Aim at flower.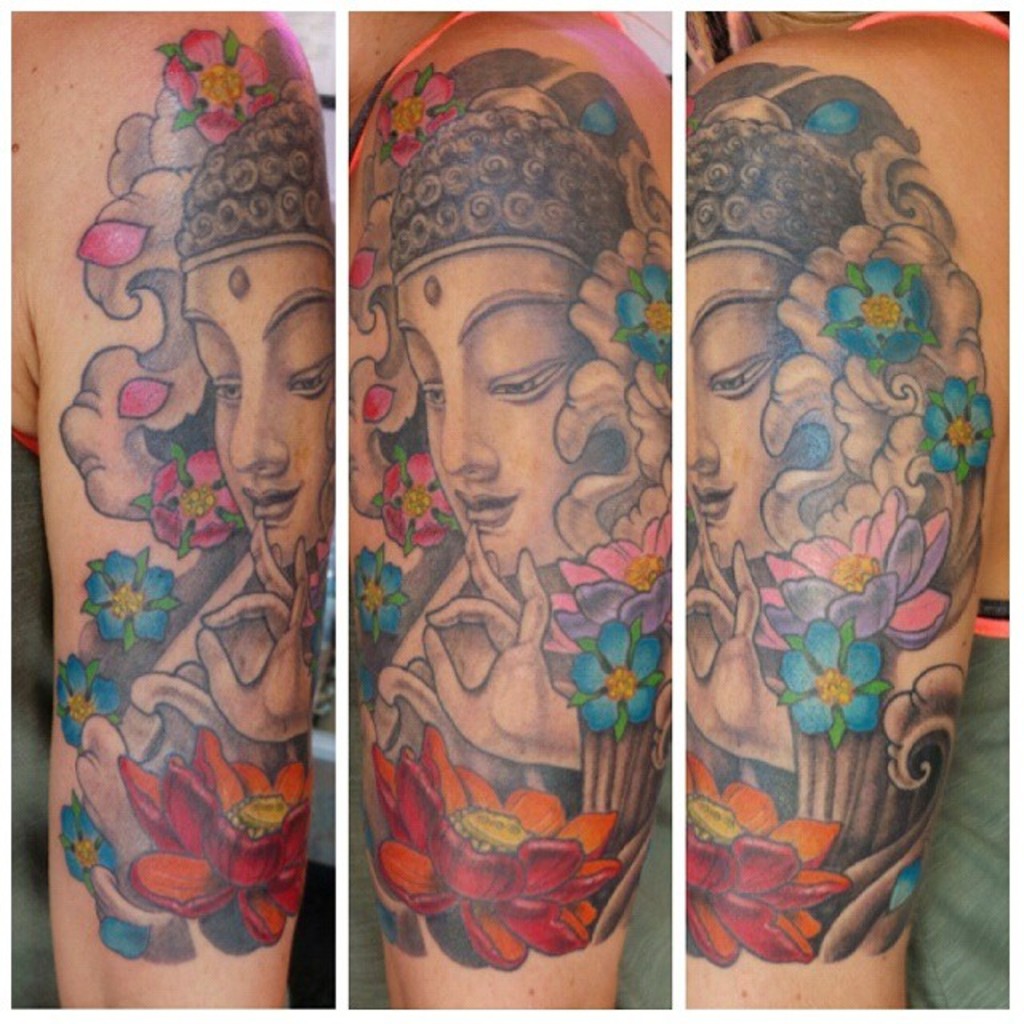
Aimed at <bbox>86, 544, 184, 656</bbox>.
